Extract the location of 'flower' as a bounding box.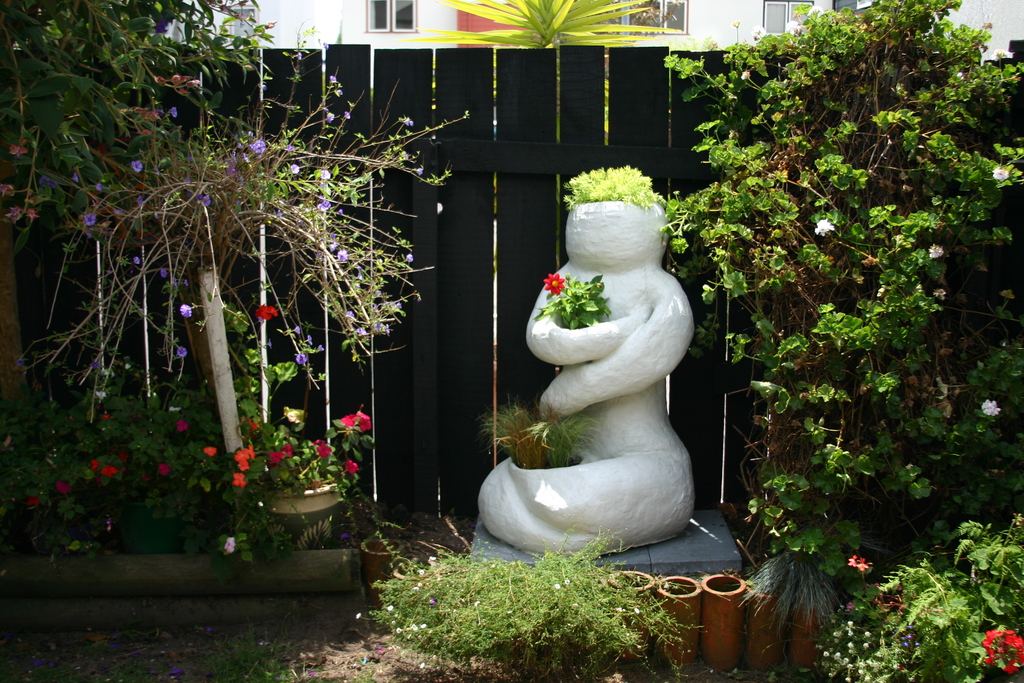
<region>177, 415, 191, 433</region>.
